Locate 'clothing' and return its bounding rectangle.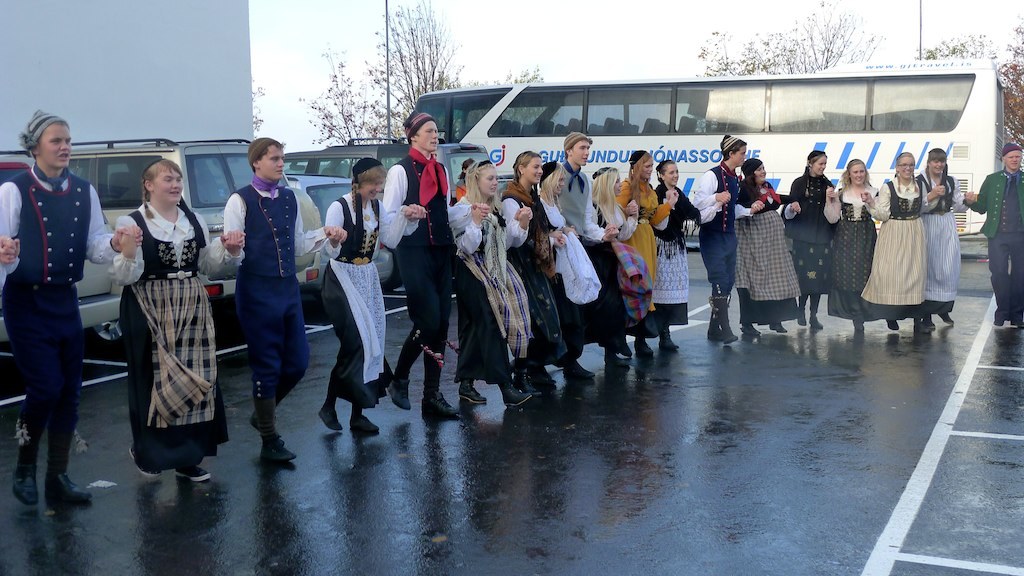
BBox(789, 177, 839, 306).
